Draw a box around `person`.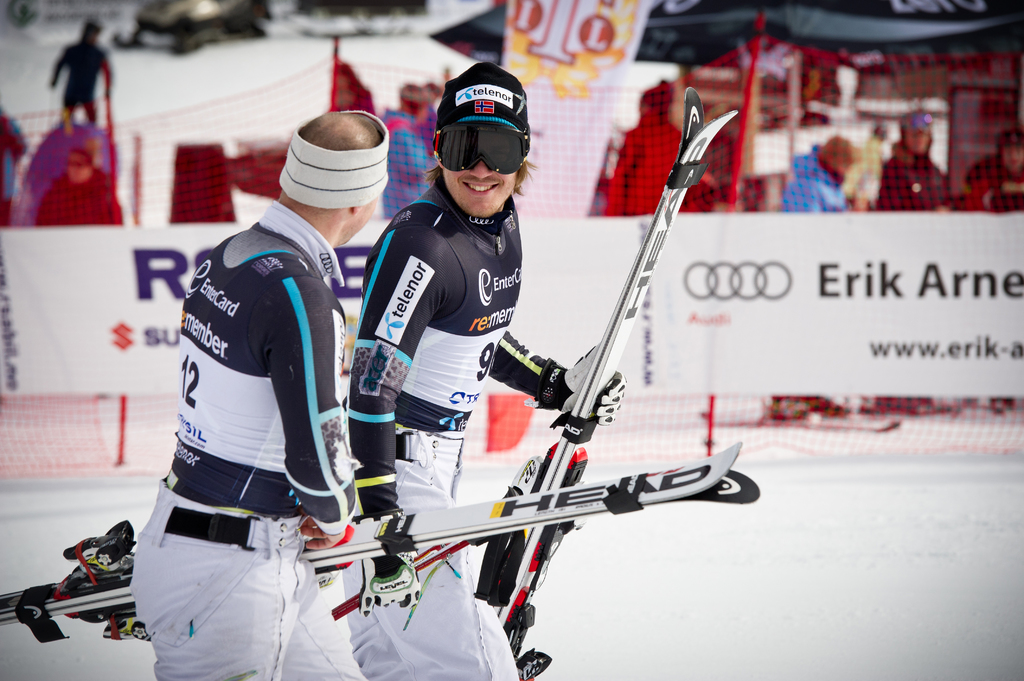
148:115:376:675.
